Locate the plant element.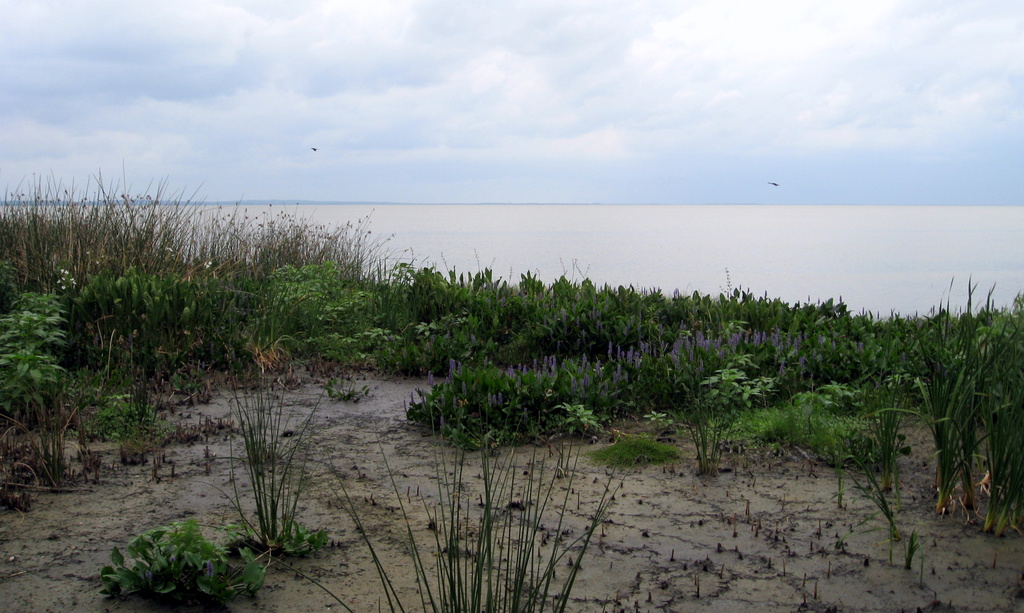
Element bbox: crop(883, 282, 1023, 521).
